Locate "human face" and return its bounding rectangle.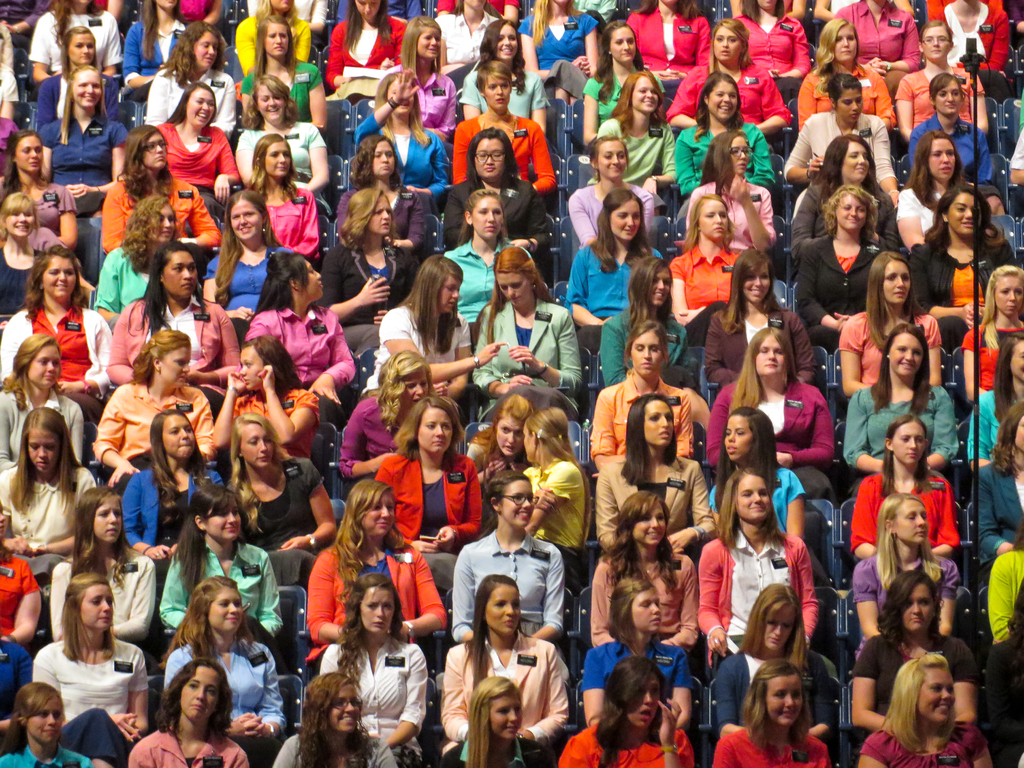
box(663, 0, 675, 10).
